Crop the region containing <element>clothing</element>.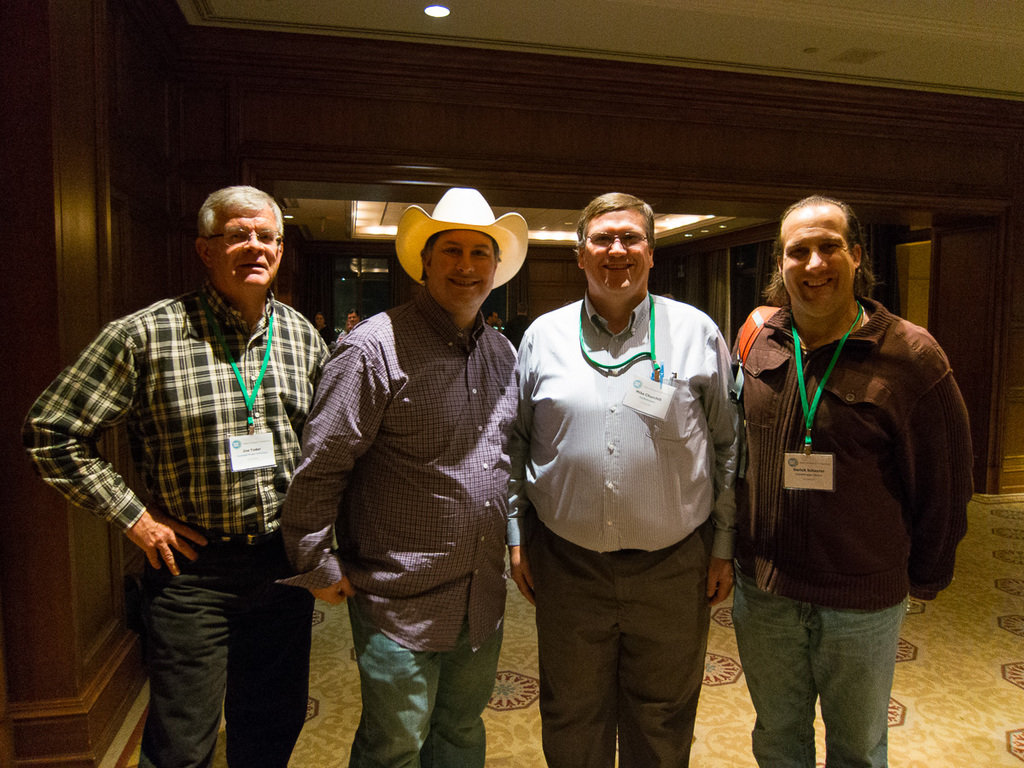
Crop region: [x1=713, y1=226, x2=965, y2=725].
